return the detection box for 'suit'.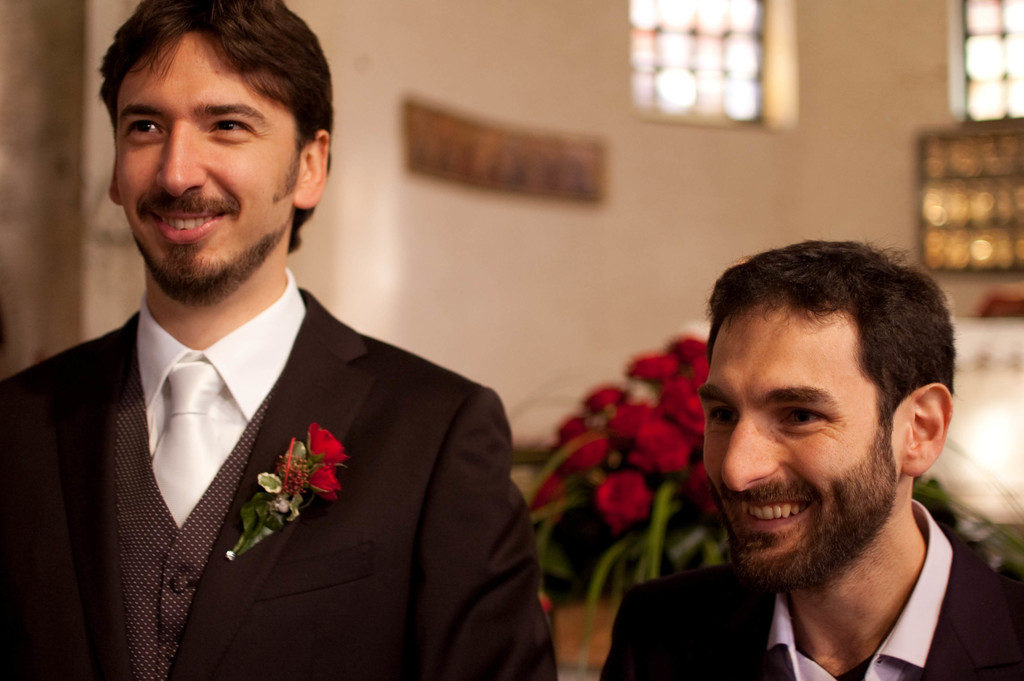
Rect(36, 181, 526, 673).
